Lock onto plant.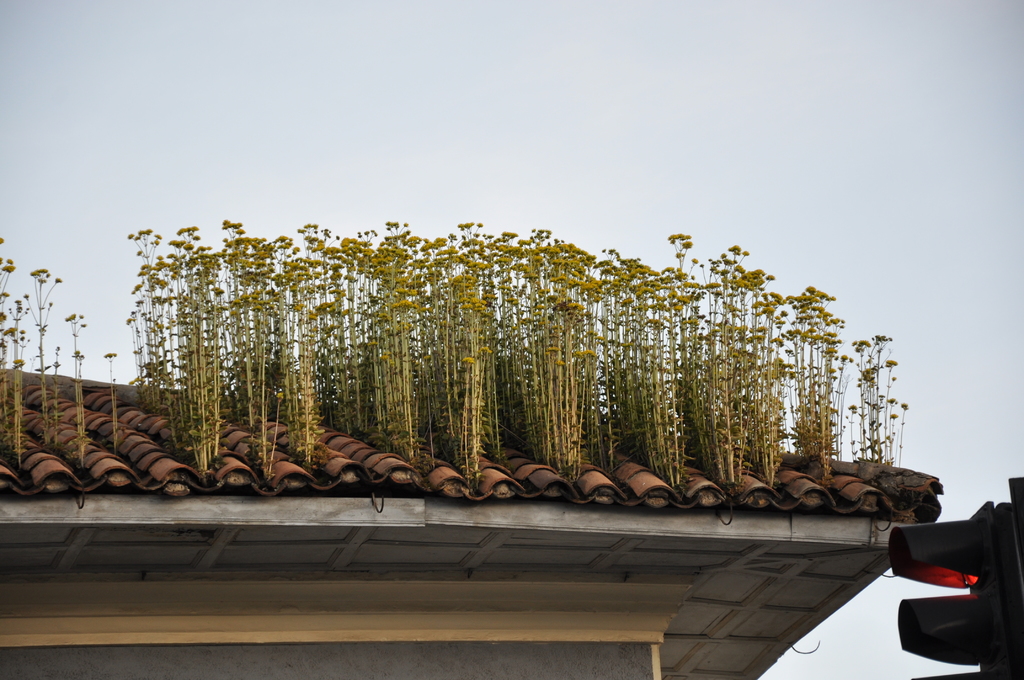
Locked: bbox=(64, 303, 94, 471).
